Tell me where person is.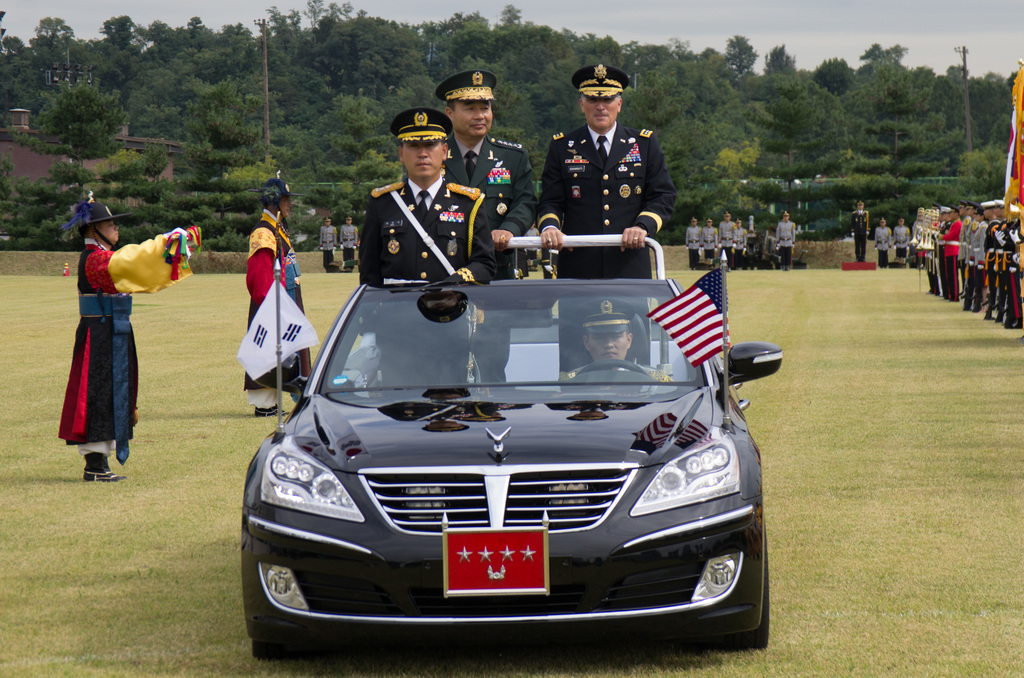
person is at 701 222 719 269.
